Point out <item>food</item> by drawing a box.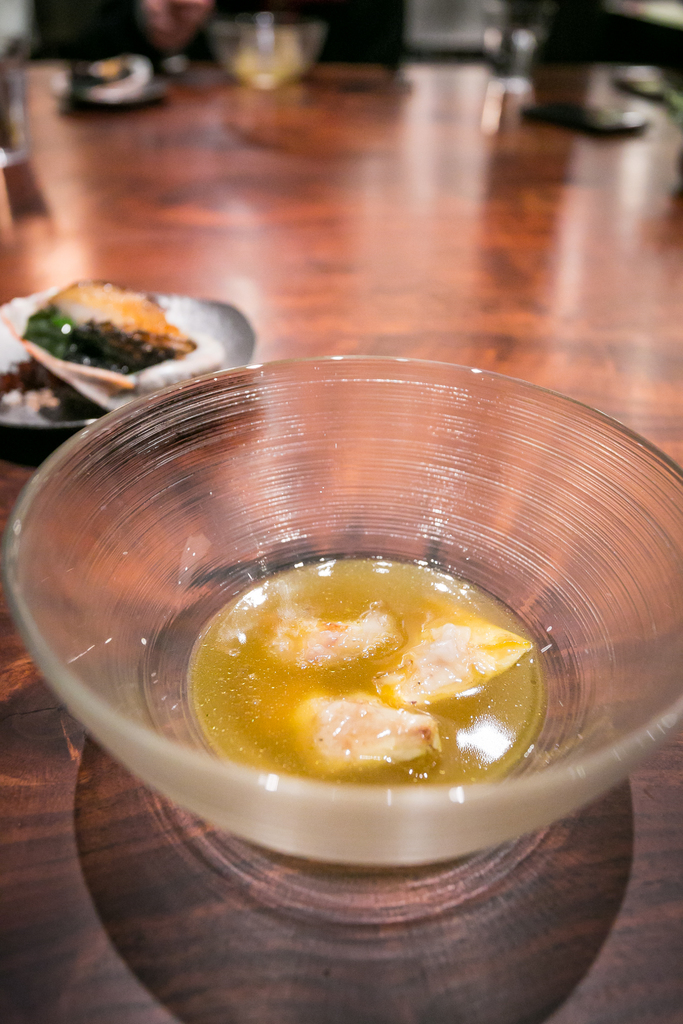
[left=70, top=51, right=154, bottom=104].
